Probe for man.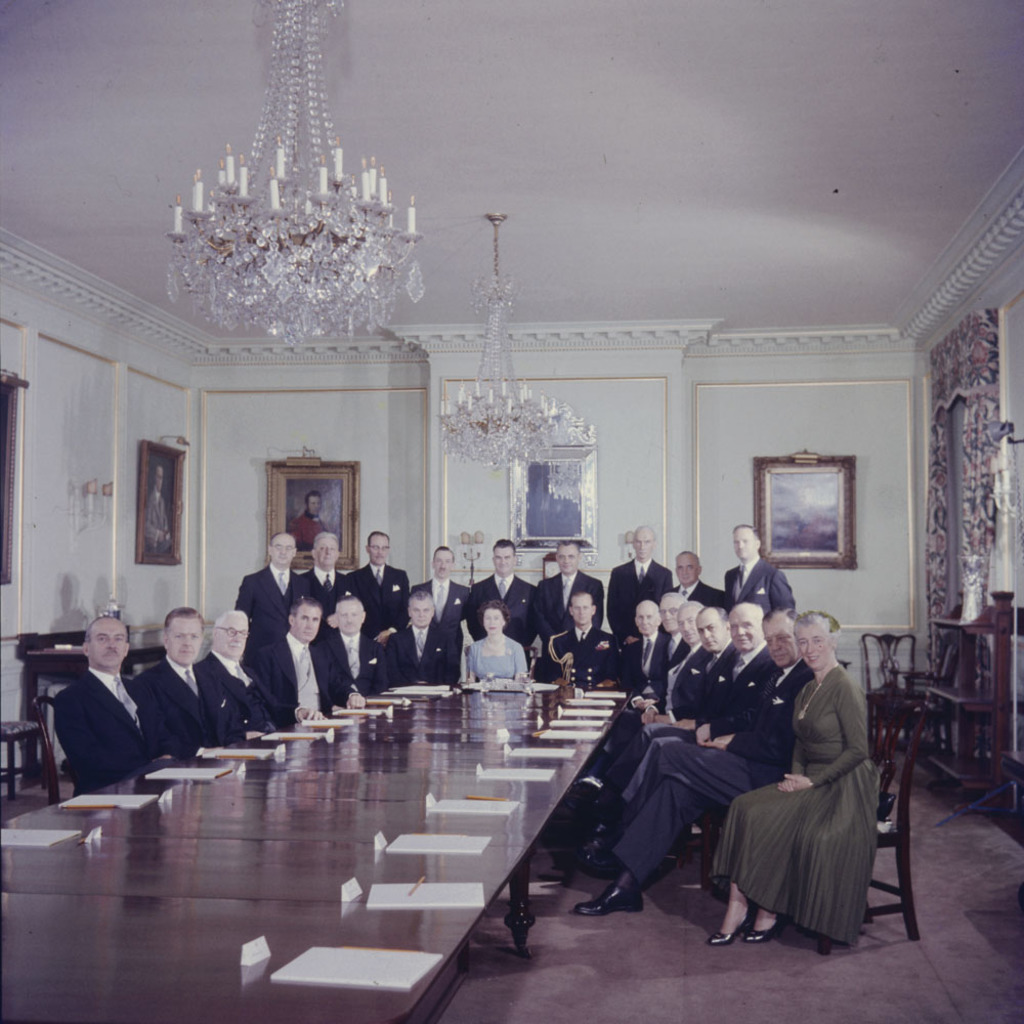
Probe result: [288, 492, 325, 554].
